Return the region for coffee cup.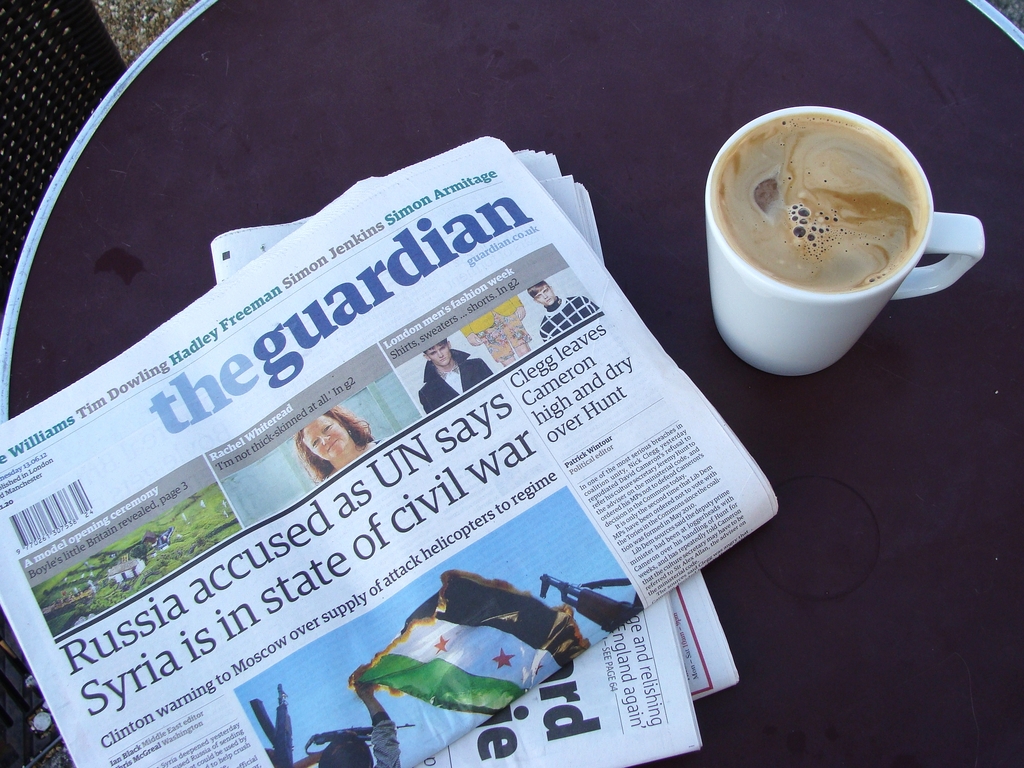
<box>702,106,989,378</box>.
